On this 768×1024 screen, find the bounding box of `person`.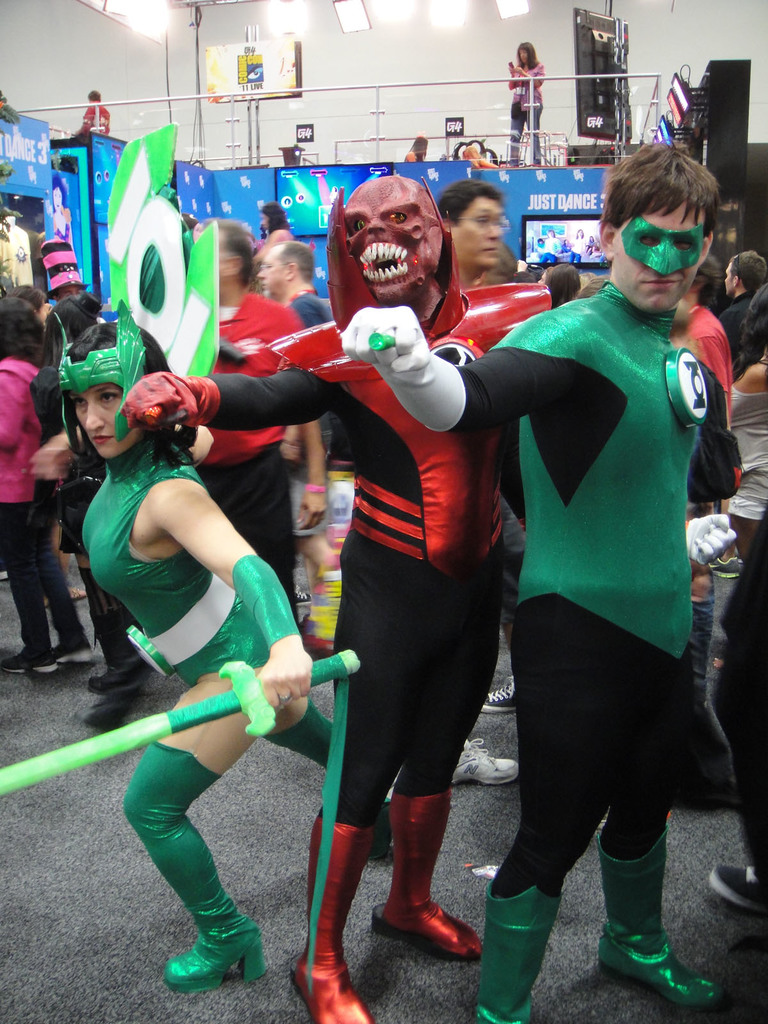
Bounding box: box=[202, 220, 327, 620].
